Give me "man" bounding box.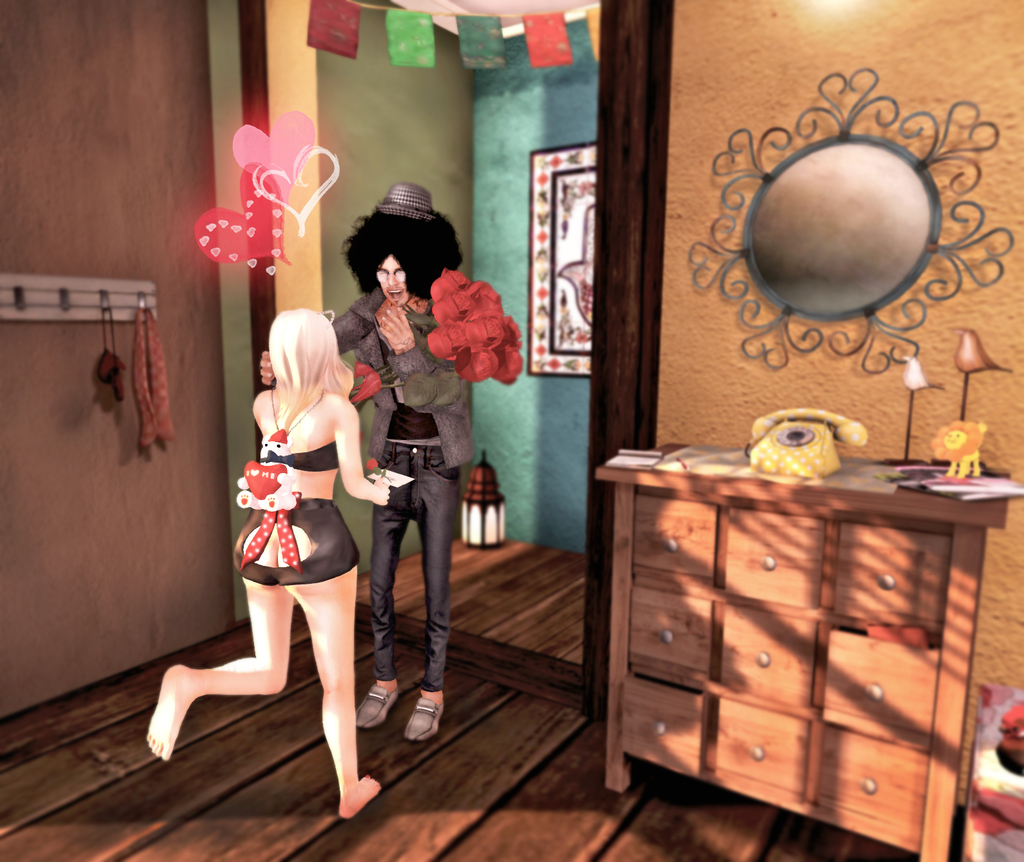
(left=252, top=184, right=484, bottom=746).
